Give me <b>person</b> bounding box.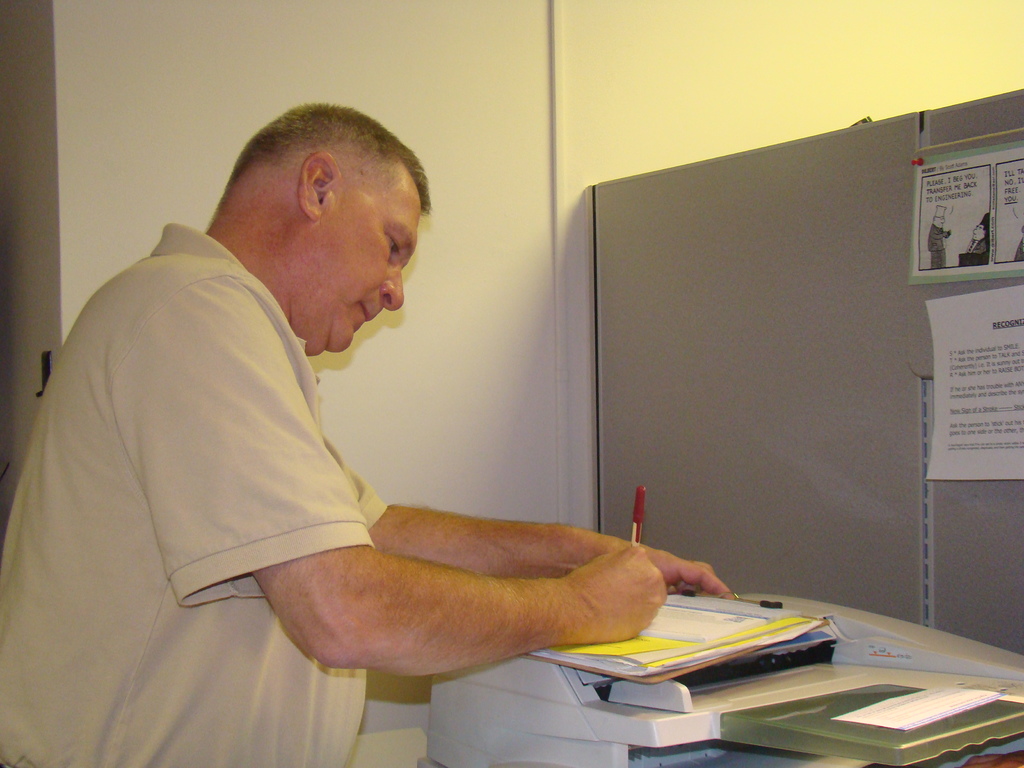
x1=925, y1=204, x2=952, y2=273.
